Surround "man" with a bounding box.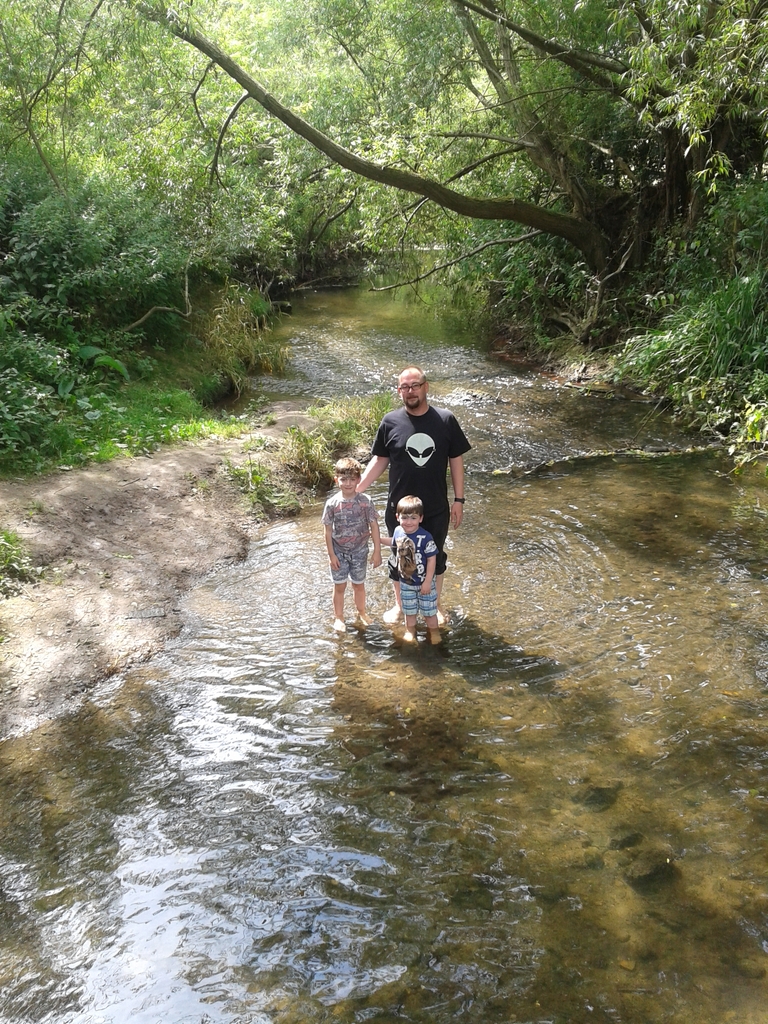
l=376, t=367, r=476, b=632.
